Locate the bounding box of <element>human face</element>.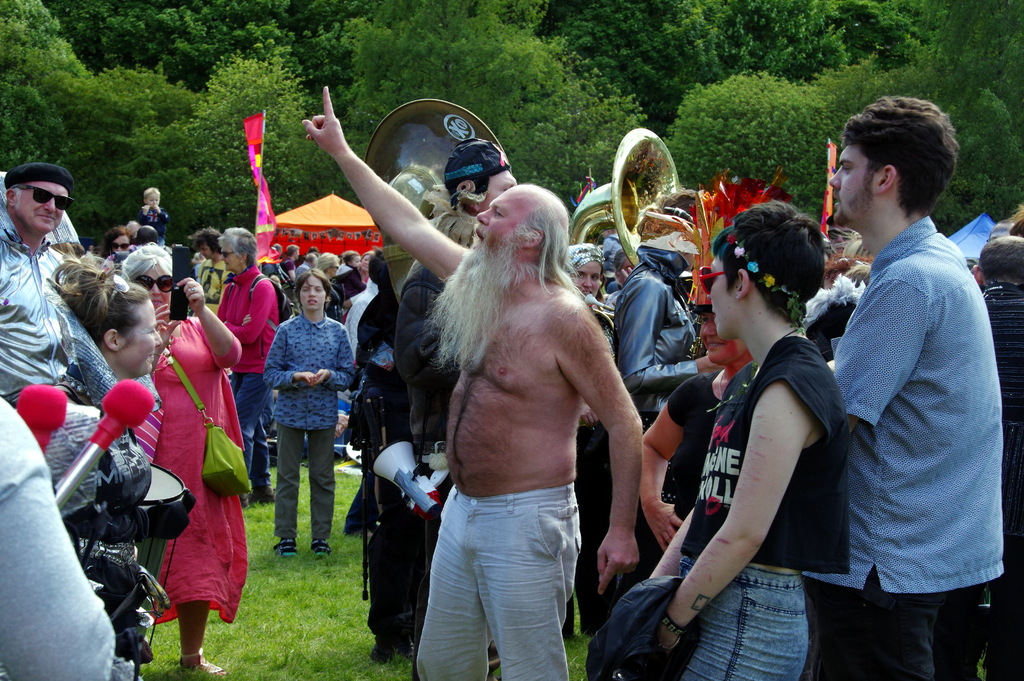
Bounding box: bbox=(221, 248, 239, 269).
